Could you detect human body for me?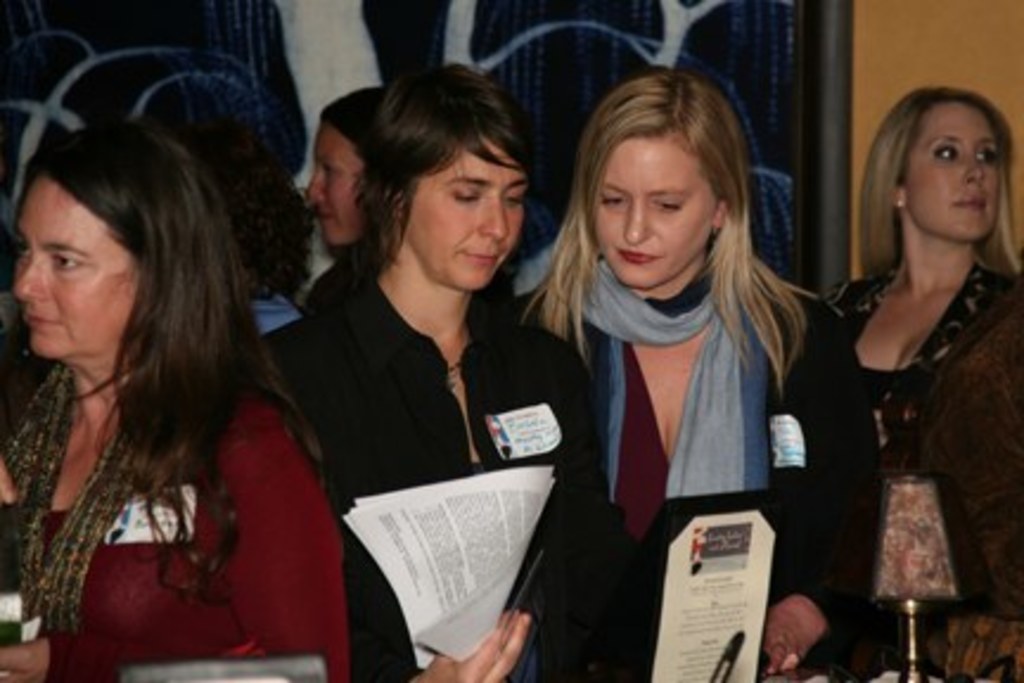
Detection result: left=263, top=275, right=604, bottom=681.
